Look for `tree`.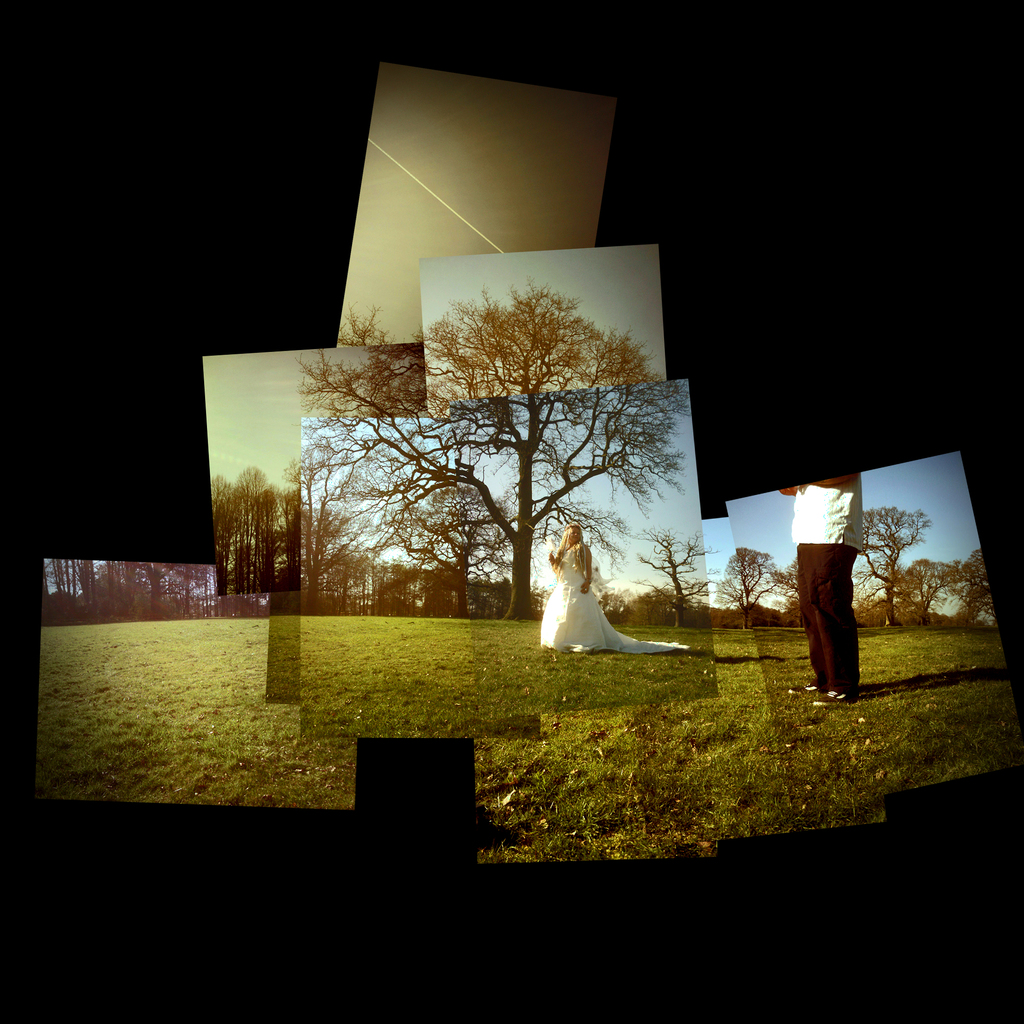
Found: {"x1": 145, "y1": 452, "x2": 442, "y2": 671}.
